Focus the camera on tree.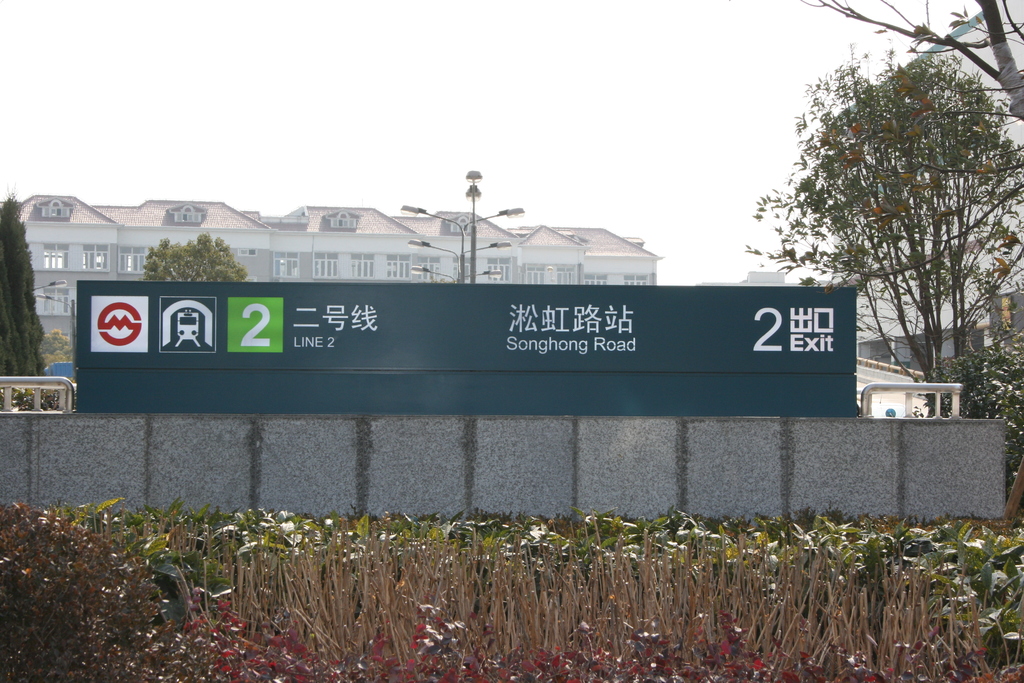
Focus region: {"left": 145, "top": 234, "right": 263, "bottom": 284}.
